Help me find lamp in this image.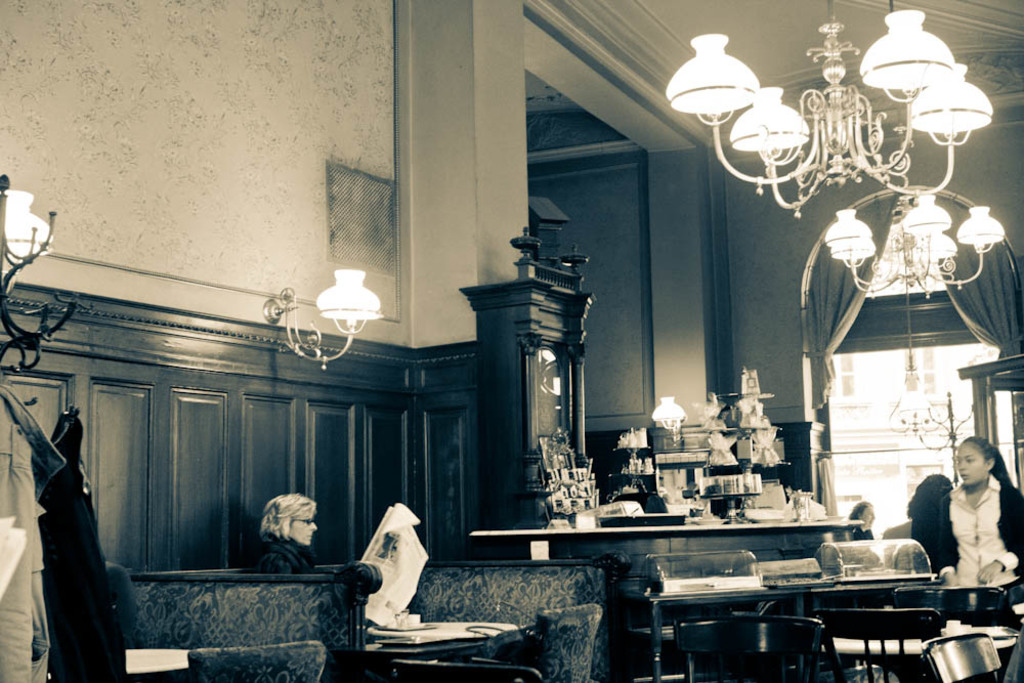
Found it: 0/177/80/377.
